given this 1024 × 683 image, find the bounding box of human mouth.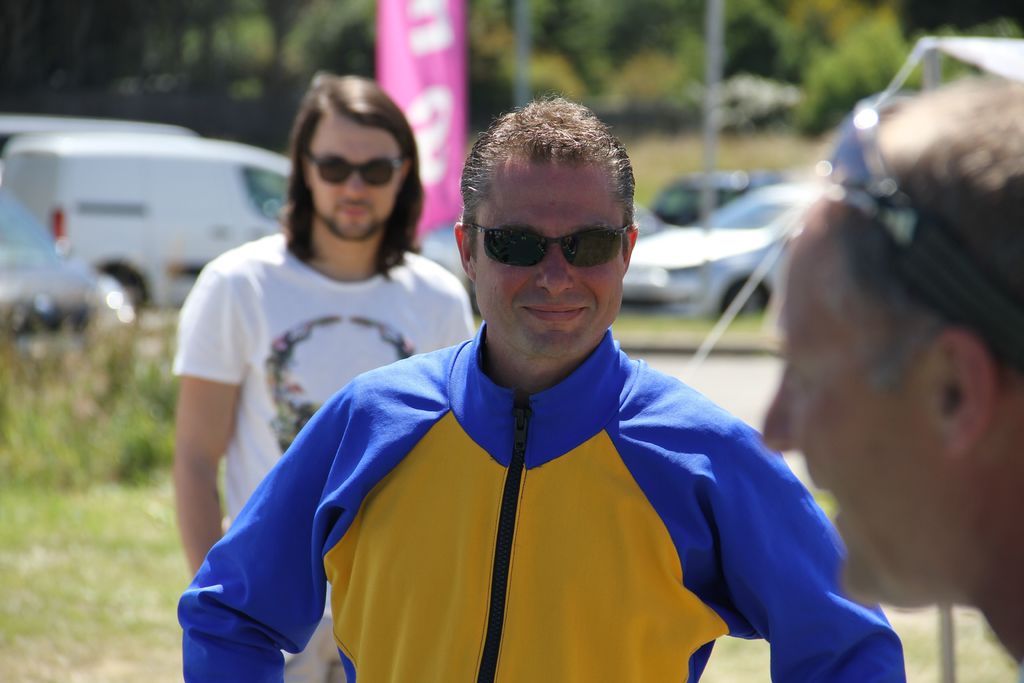
<bbox>332, 201, 374, 220</bbox>.
